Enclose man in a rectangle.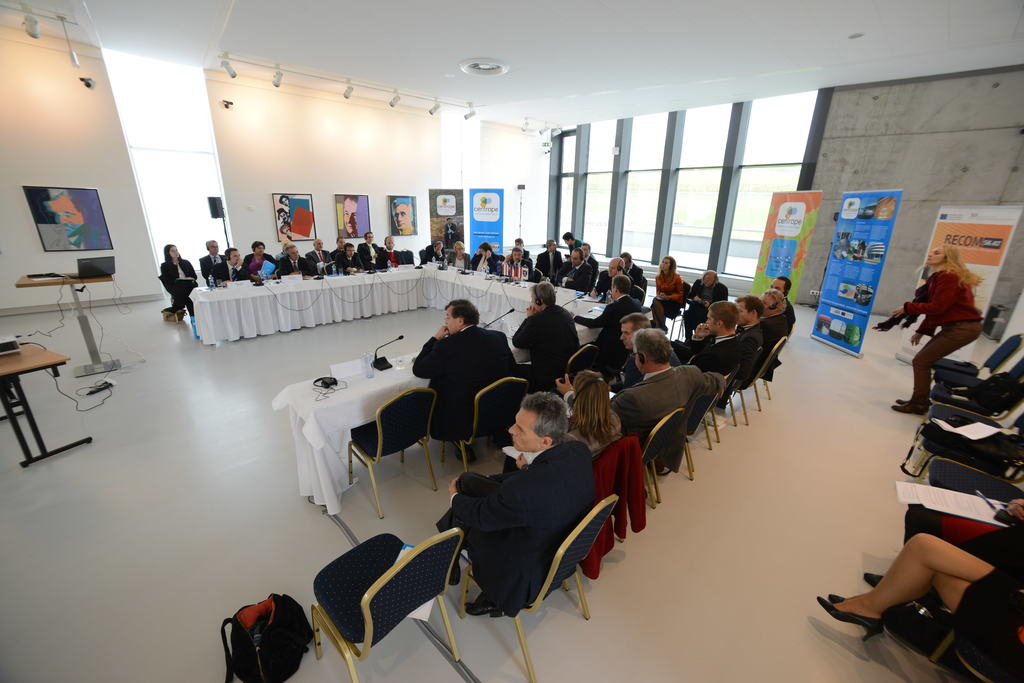
crop(279, 246, 309, 271).
